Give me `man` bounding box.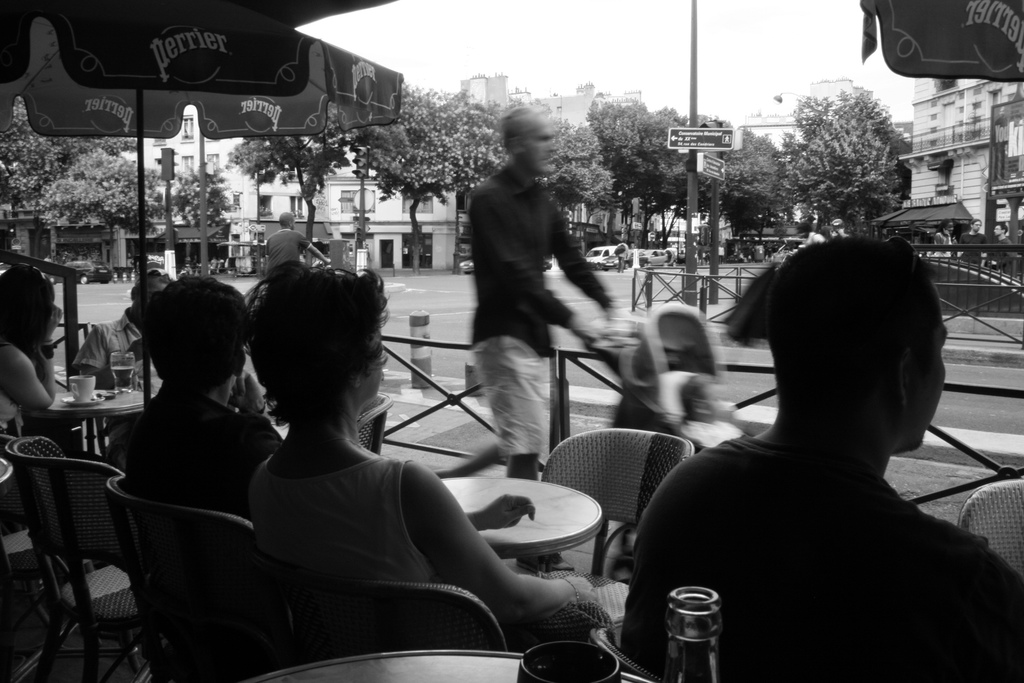
[958, 218, 984, 276].
